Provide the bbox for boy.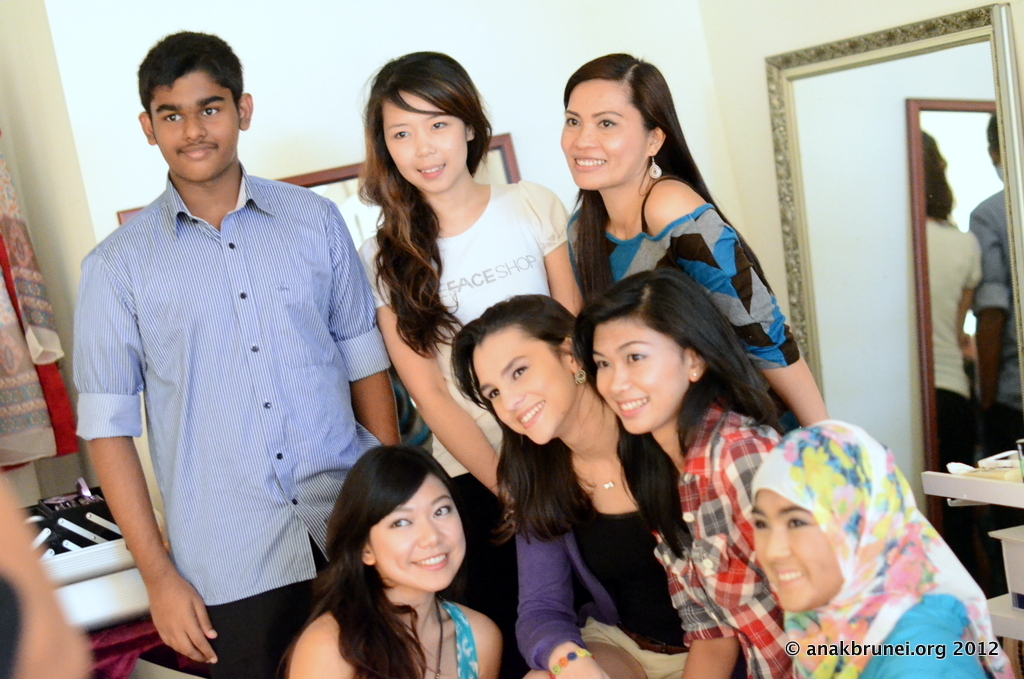
(78,30,398,678).
